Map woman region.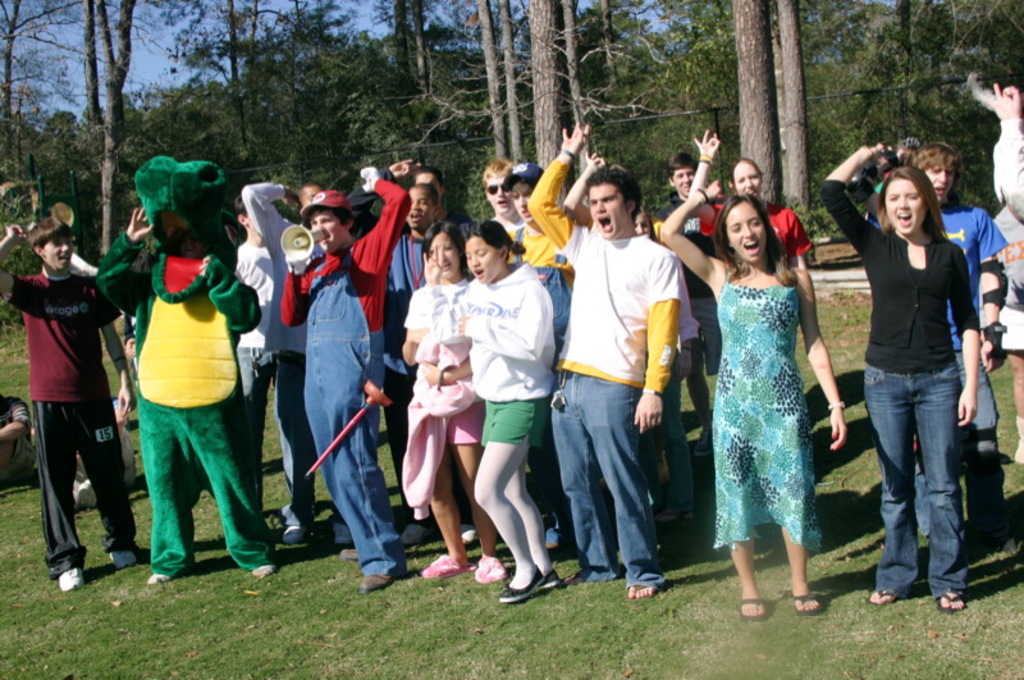
Mapped to {"x1": 691, "y1": 128, "x2": 813, "y2": 270}.
